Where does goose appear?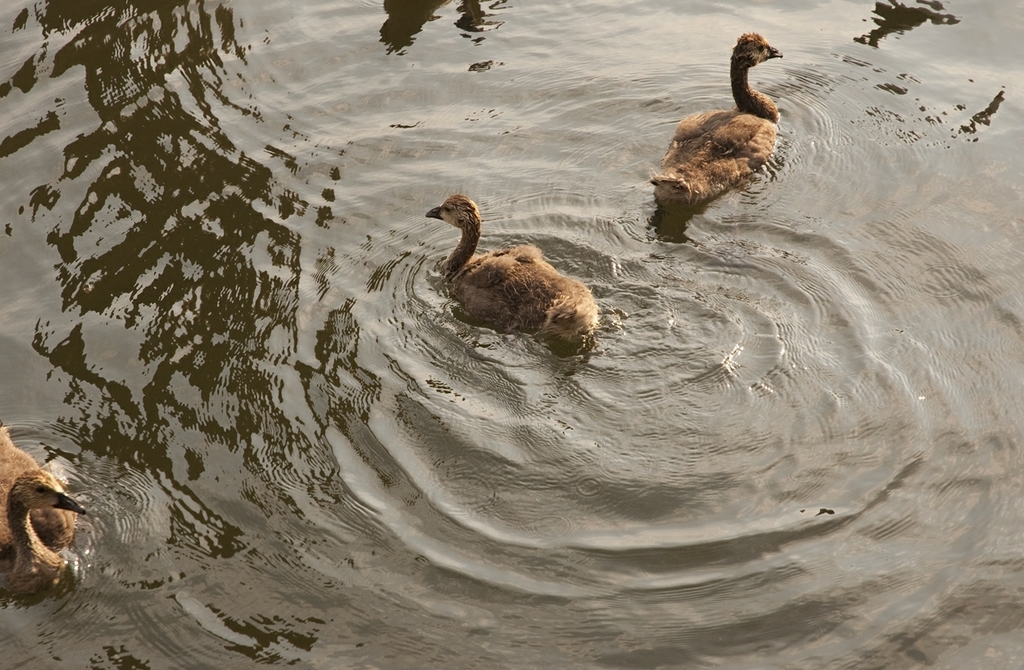
Appears at <region>2, 430, 80, 592</region>.
